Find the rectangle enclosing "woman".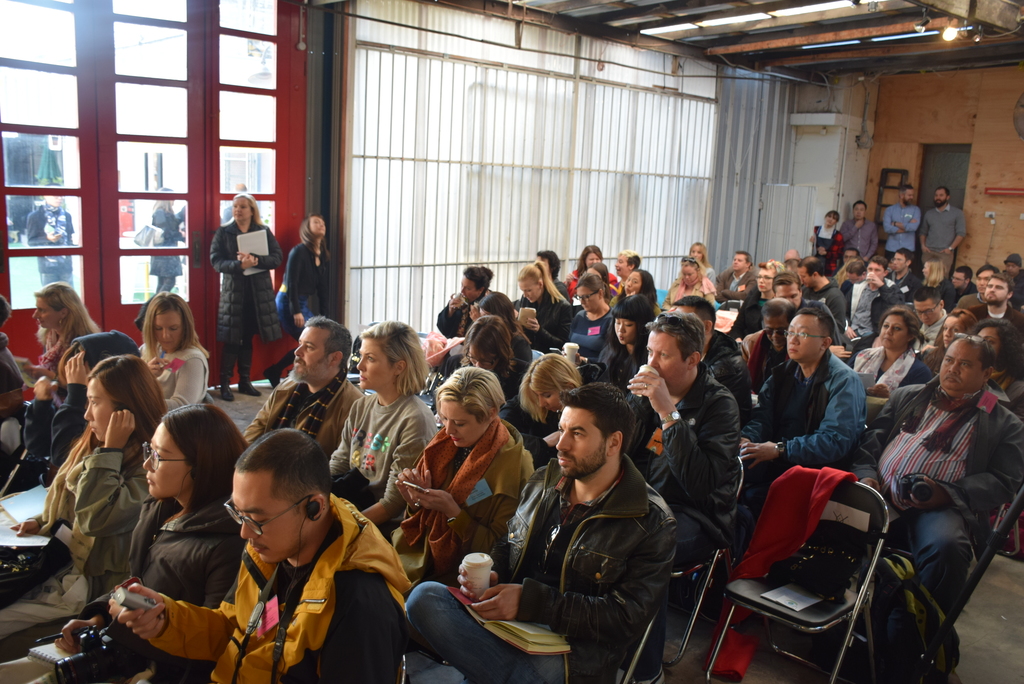
BBox(565, 243, 615, 297).
